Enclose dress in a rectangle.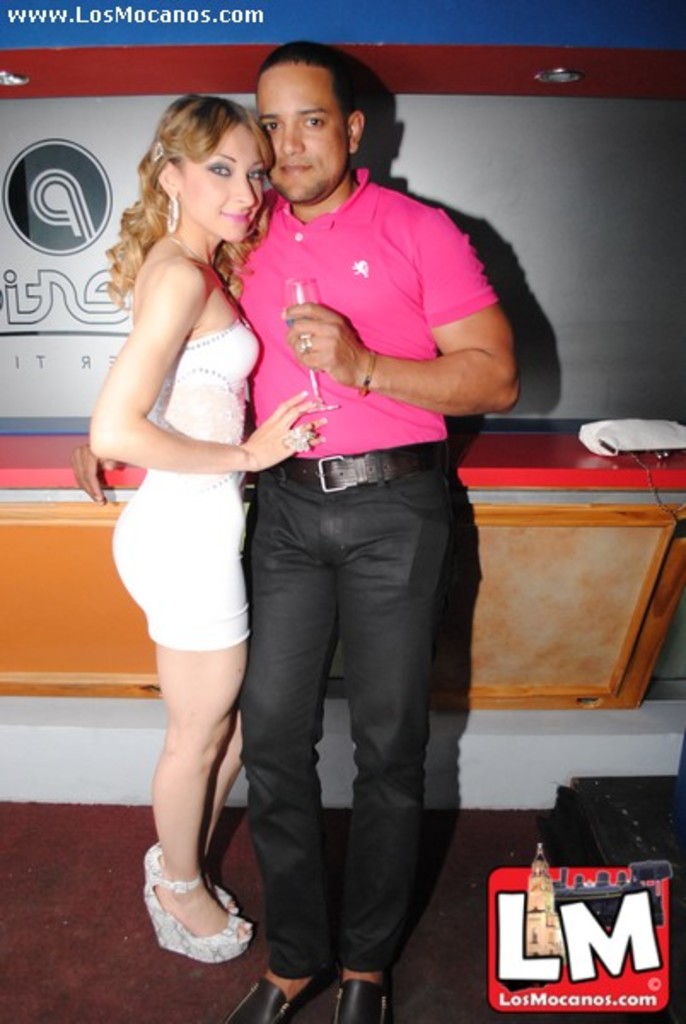
113/319/263/650.
